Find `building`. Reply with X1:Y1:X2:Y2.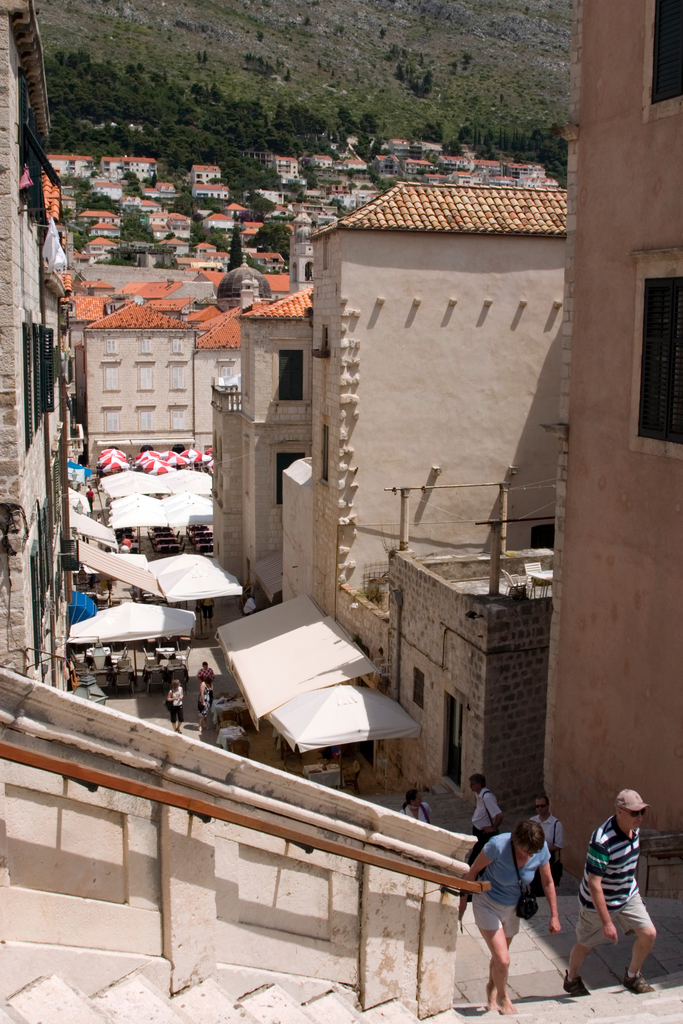
84:297:194:452.
